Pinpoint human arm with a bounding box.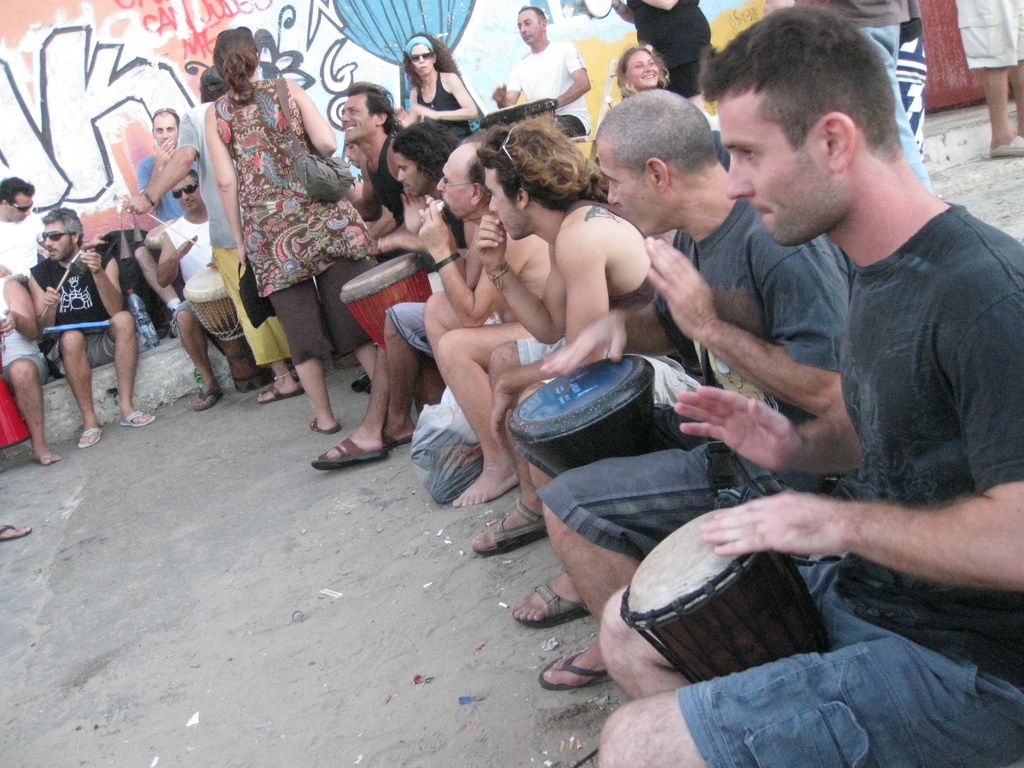
(544, 39, 595, 106).
